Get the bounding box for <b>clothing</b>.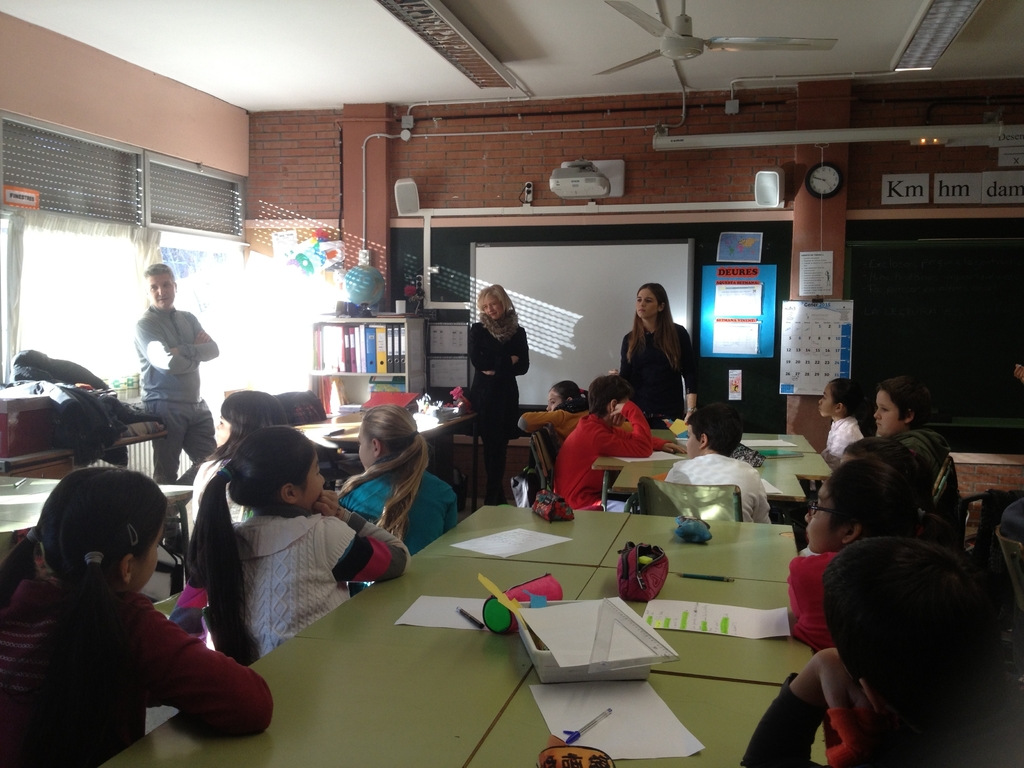
170:513:409:663.
